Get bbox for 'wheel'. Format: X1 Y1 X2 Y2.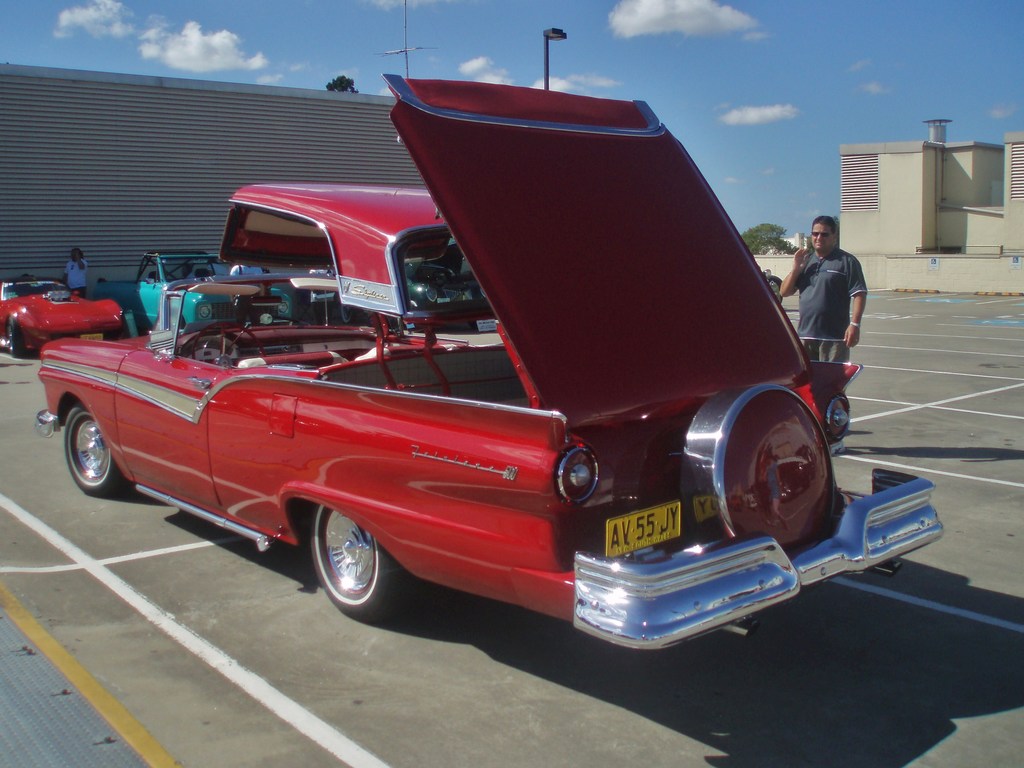
300 518 391 616.
